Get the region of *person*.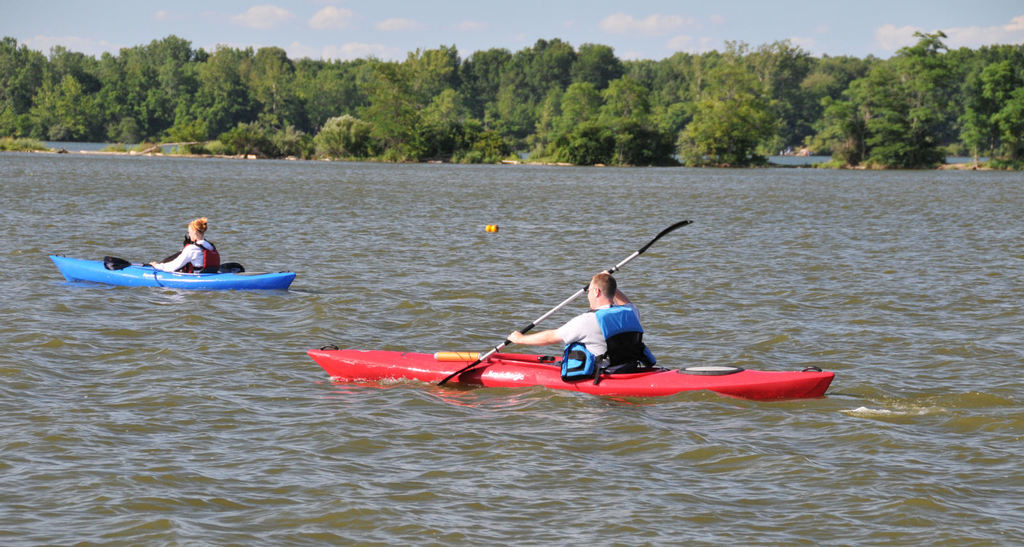
bbox(509, 275, 648, 371).
